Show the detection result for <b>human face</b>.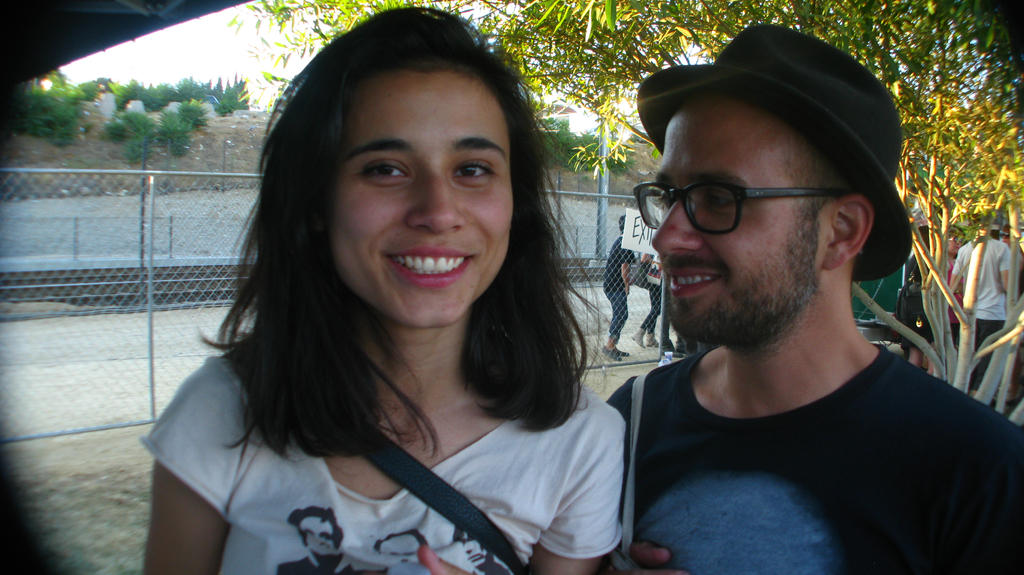
left=646, top=91, right=829, bottom=340.
